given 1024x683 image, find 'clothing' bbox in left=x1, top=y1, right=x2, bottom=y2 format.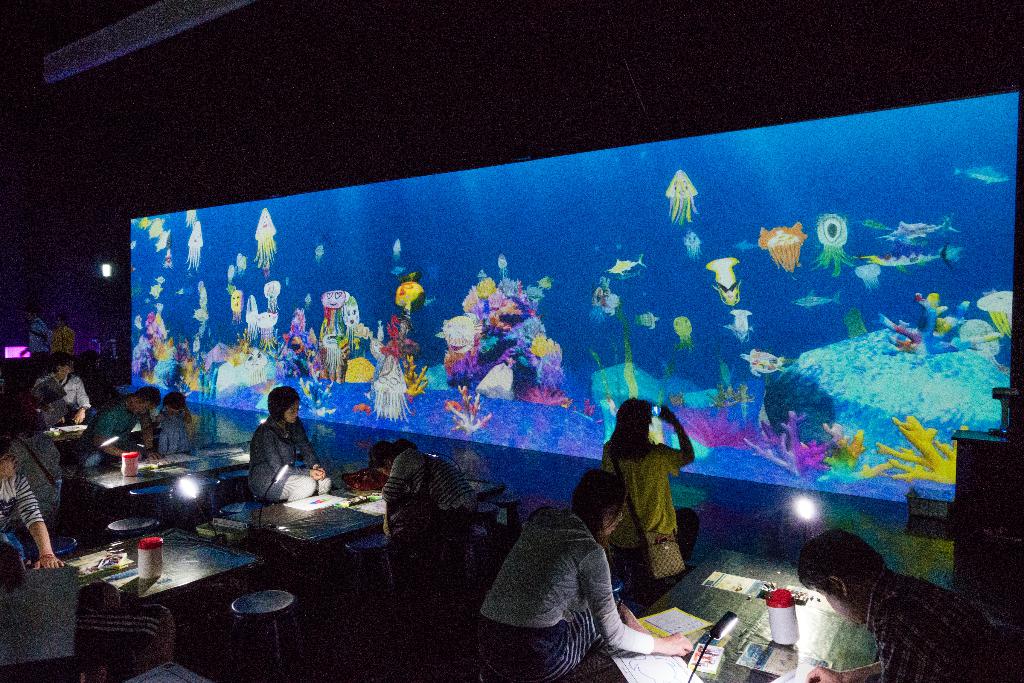
left=29, top=371, right=90, bottom=427.
